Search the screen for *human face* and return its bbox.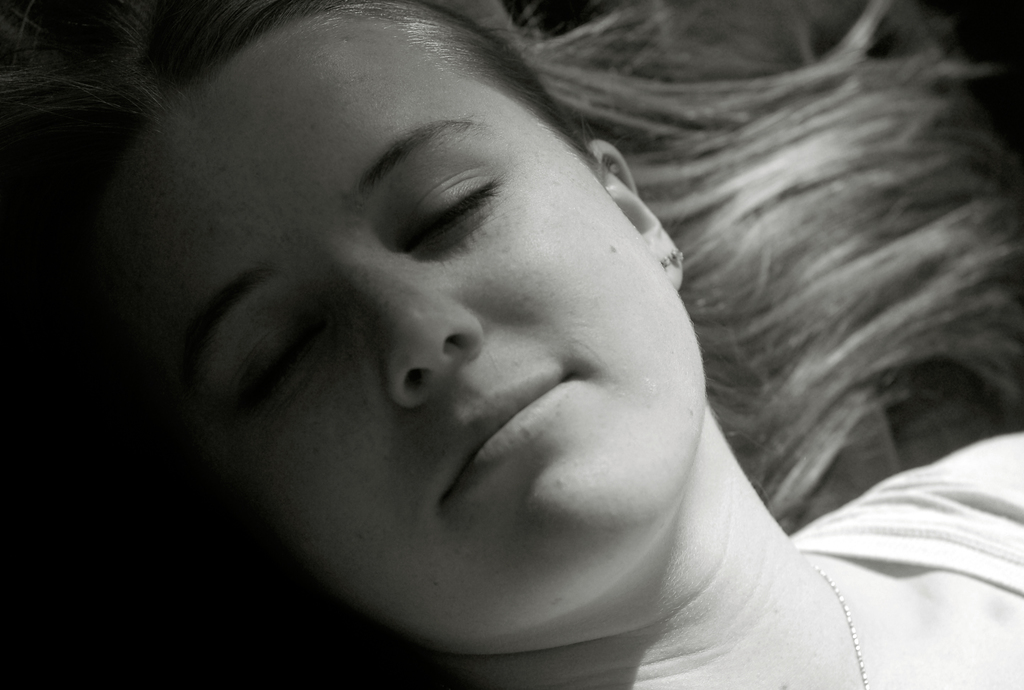
Found: region(118, 13, 701, 634).
